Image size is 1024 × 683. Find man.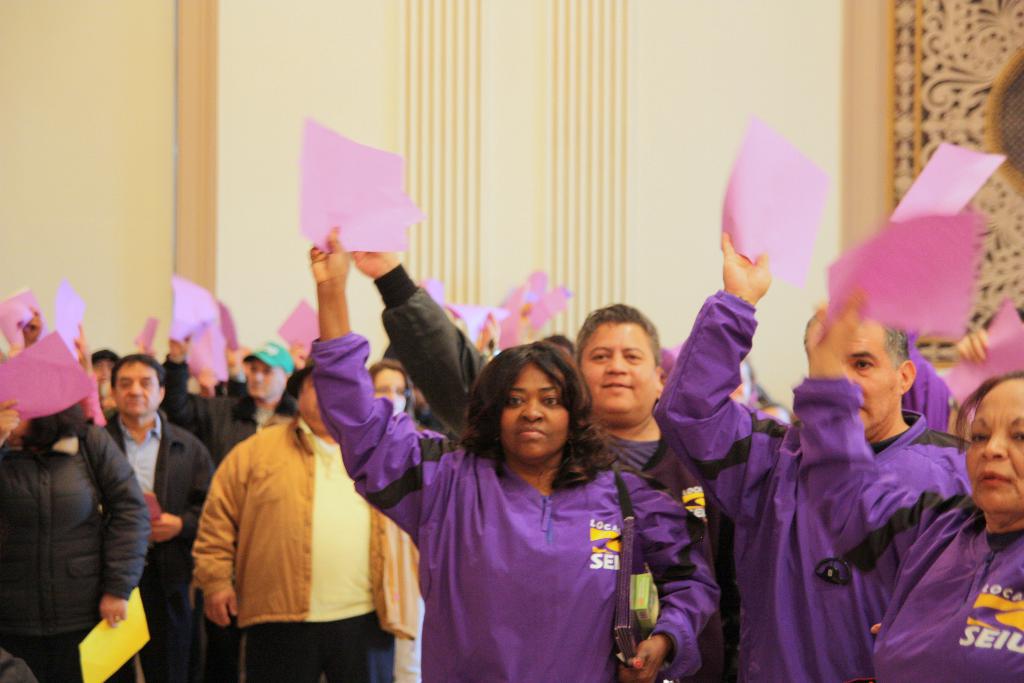
bbox(175, 334, 312, 682).
